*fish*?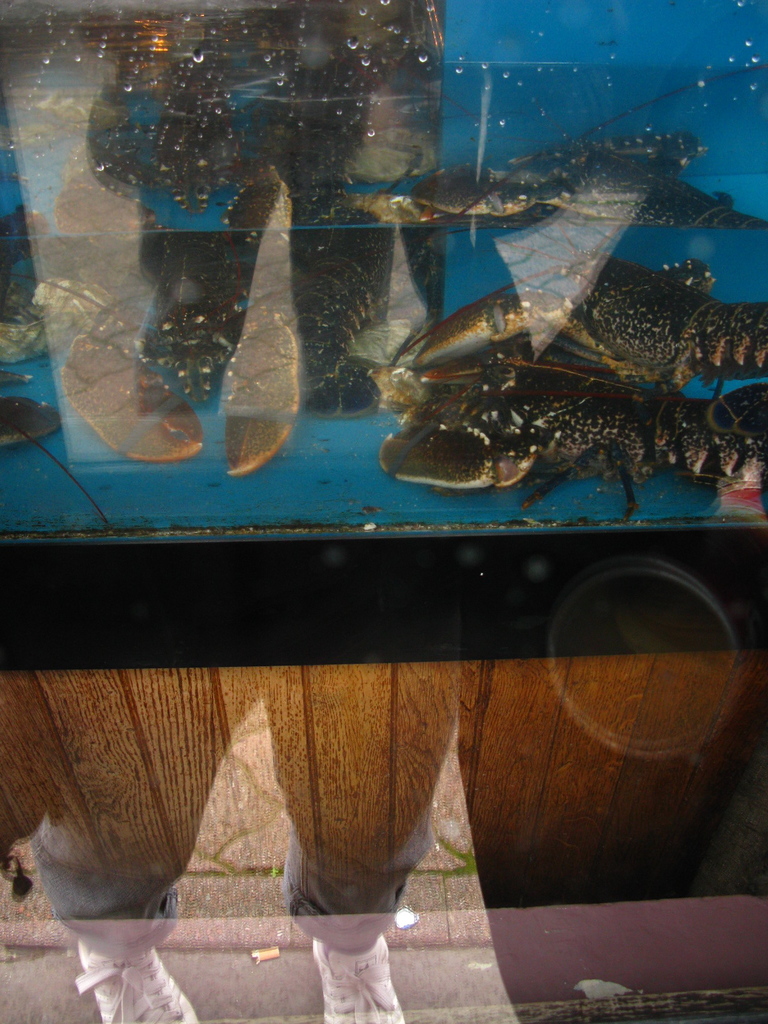
locate(404, 241, 767, 464)
